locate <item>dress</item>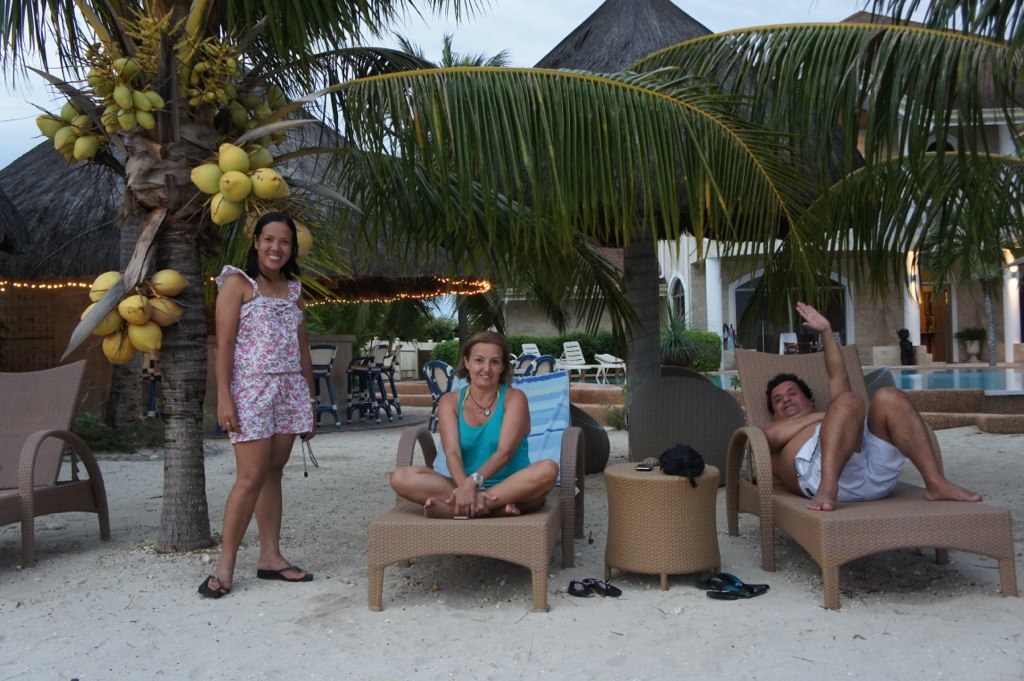
detection(213, 263, 316, 447)
